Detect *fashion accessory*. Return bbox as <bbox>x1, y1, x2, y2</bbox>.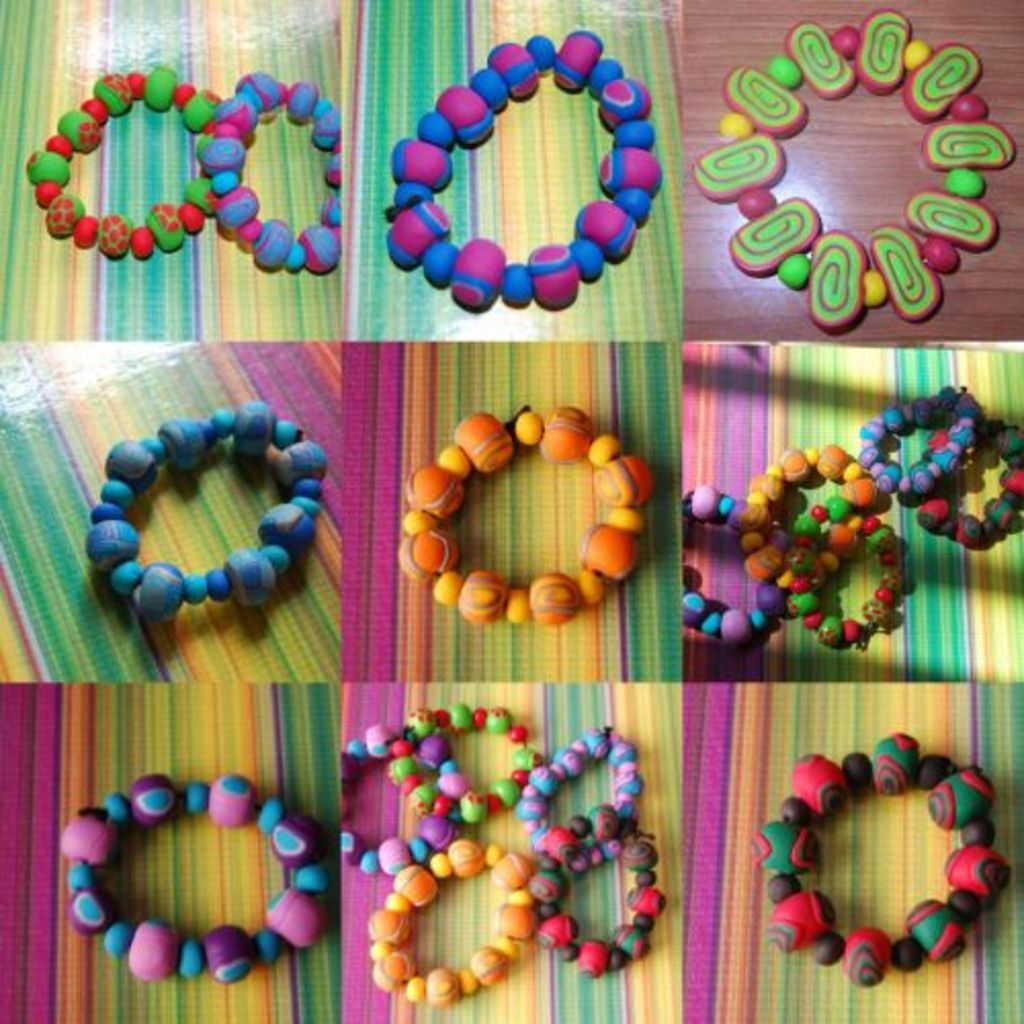
<bbox>29, 68, 229, 262</bbox>.
